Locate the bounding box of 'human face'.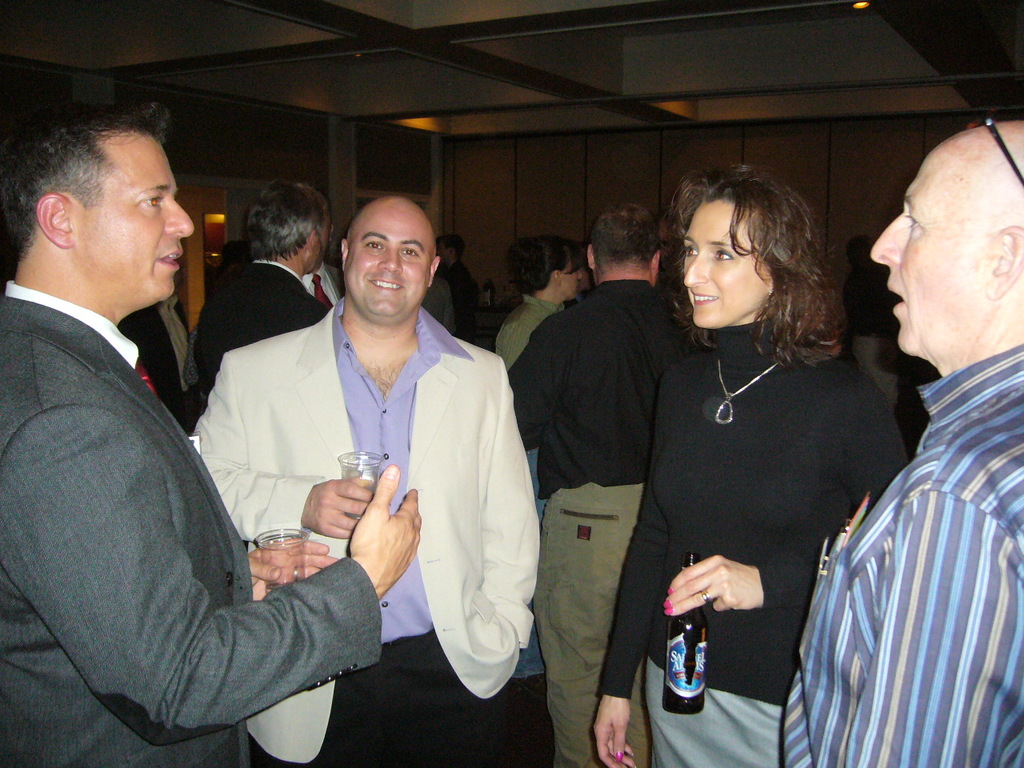
Bounding box: {"left": 562, "top": 264, "right": 582, "bottom": 302}.
